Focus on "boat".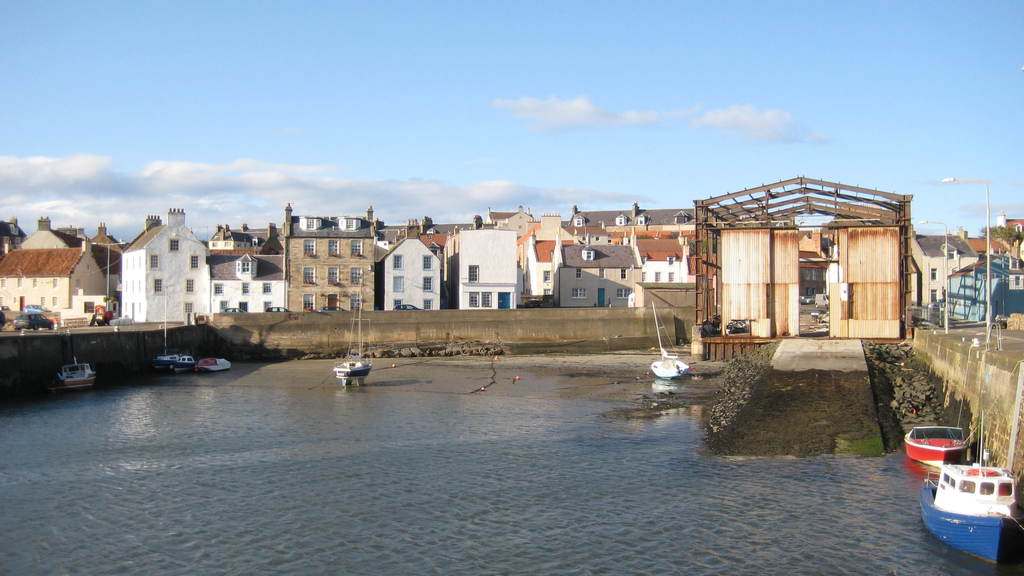
Focused at <bbox>59, 359, 93, 388</bbox>.
